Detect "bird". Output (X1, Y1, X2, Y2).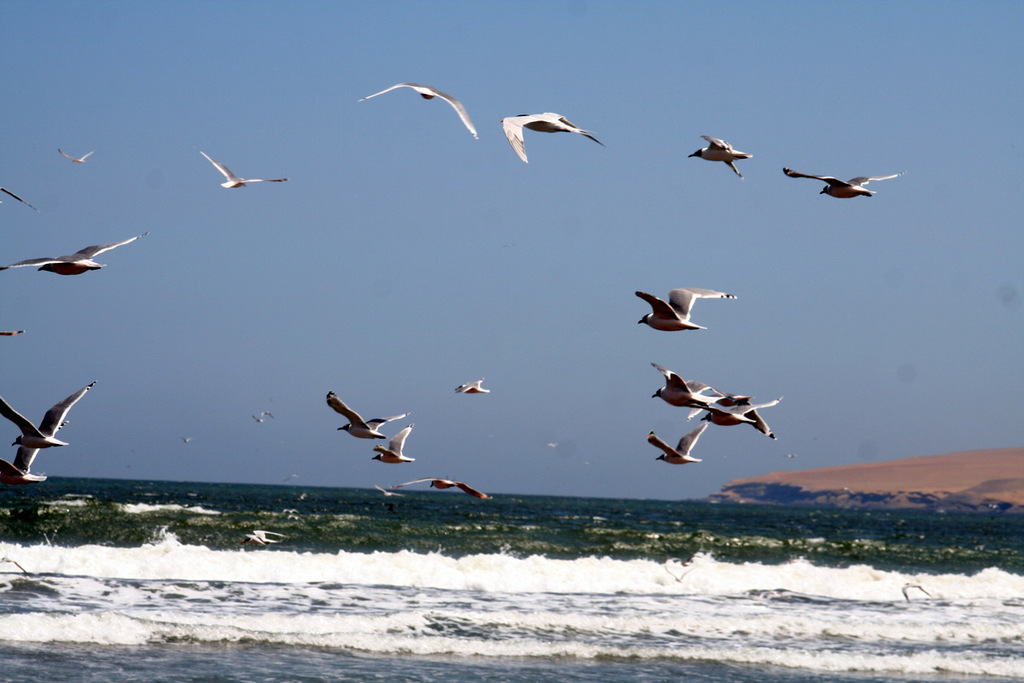
(686, 128, 748, 179).
